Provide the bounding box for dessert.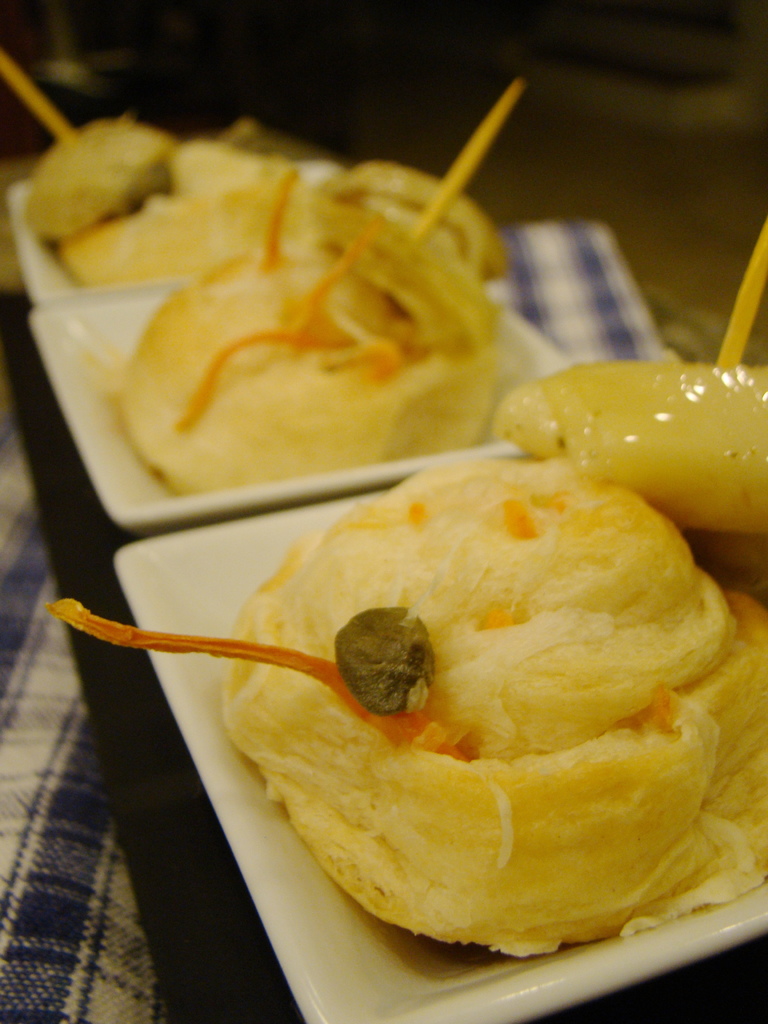
(x1=497, y1=356, x2=767, y2=529).
